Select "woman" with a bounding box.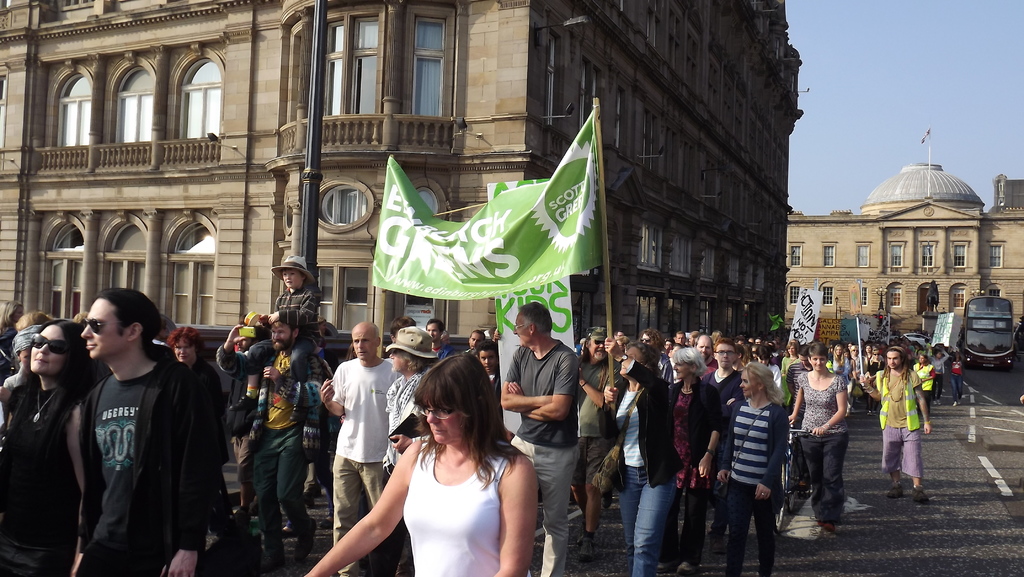
666/346/723/576.
